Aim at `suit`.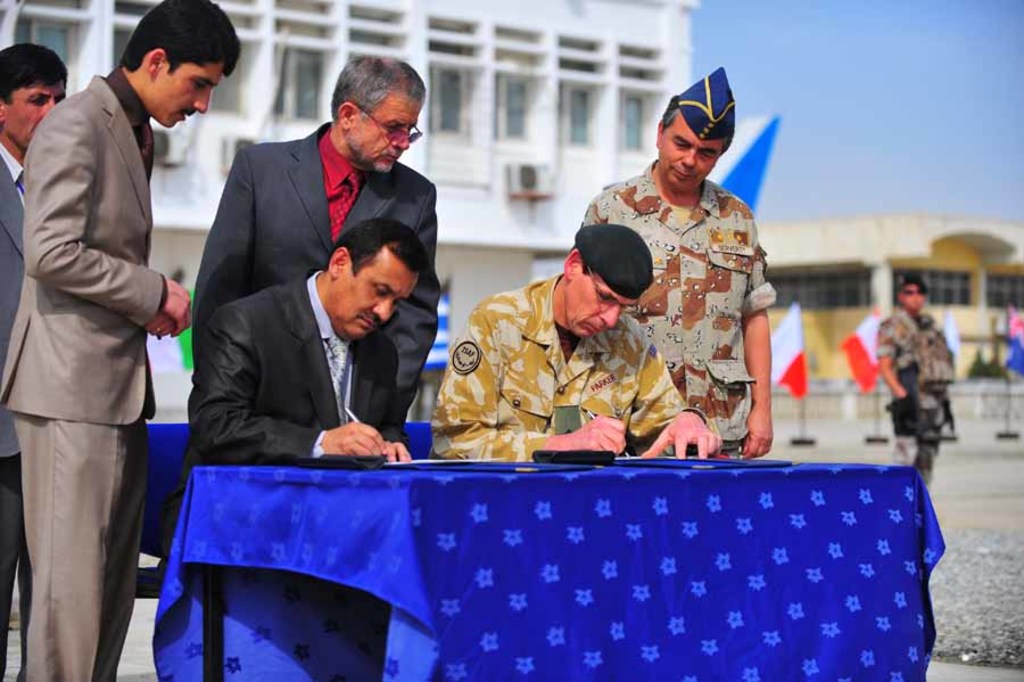
Aimed at 3,0,184,681.
